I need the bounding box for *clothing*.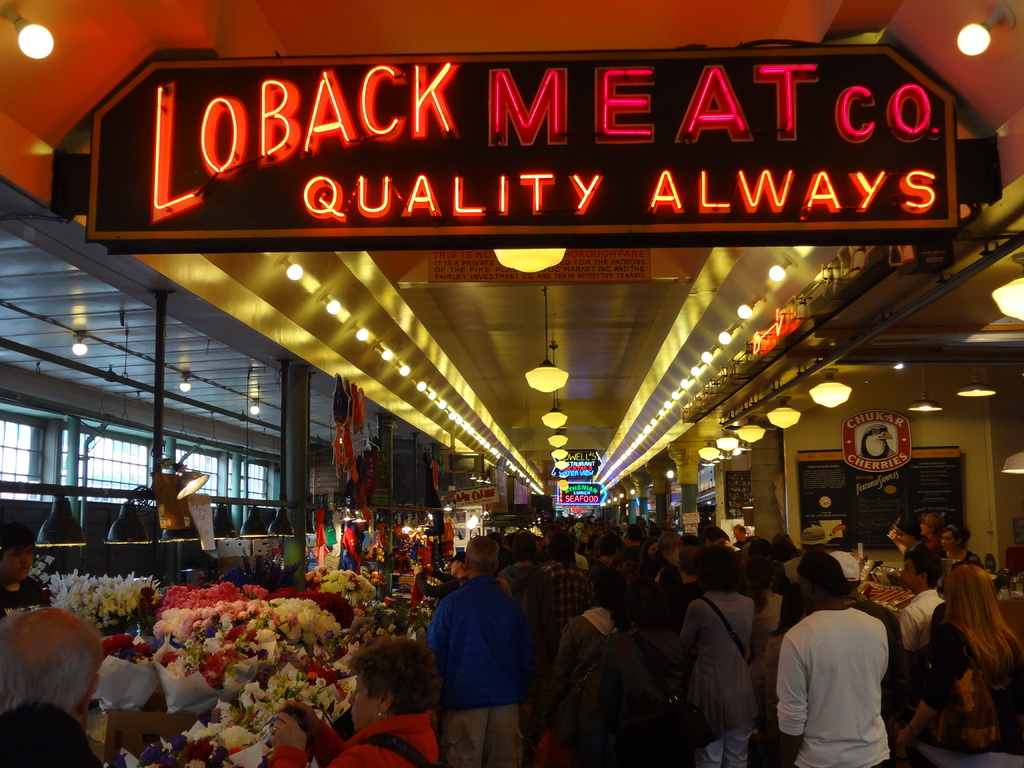
Here it is: bbox(674, 559, 780, 760).
